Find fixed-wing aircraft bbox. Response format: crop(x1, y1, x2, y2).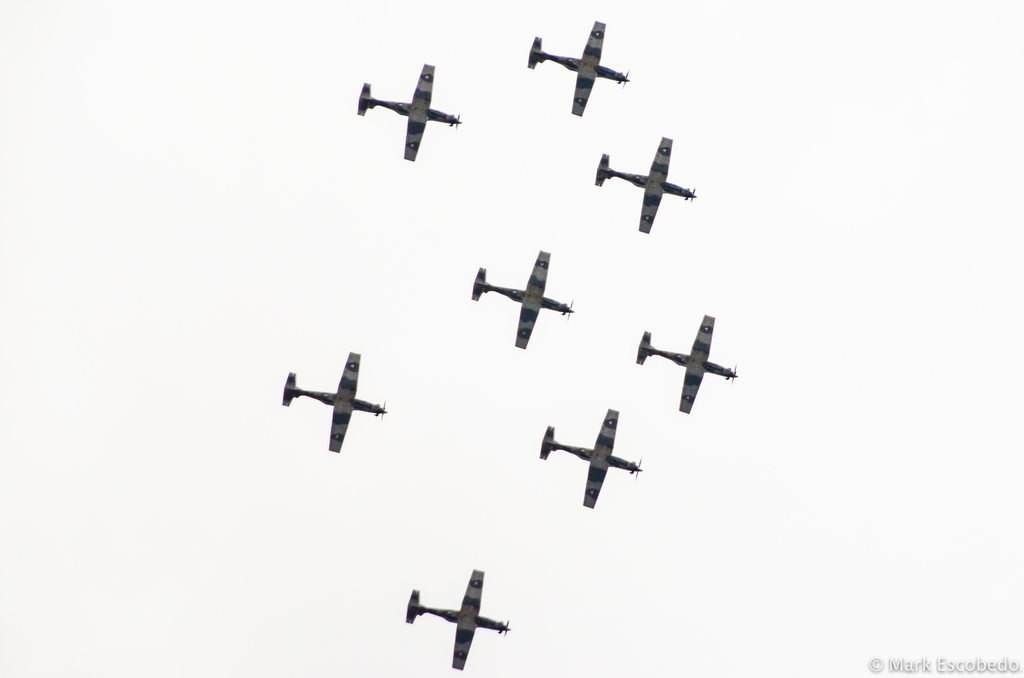
crop(282, 349, 385, 454).
